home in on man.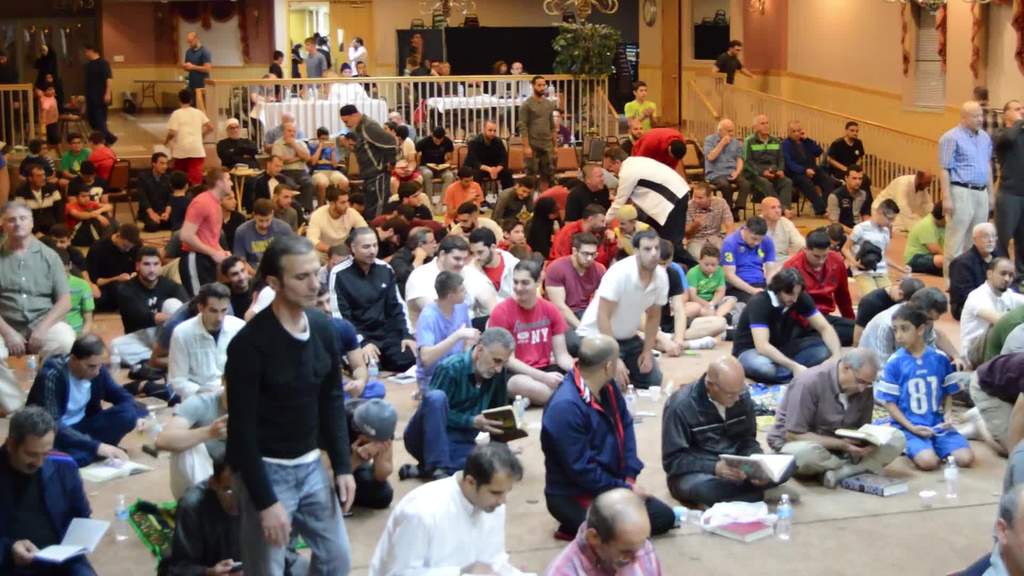
Homed in at (404, 33, 430, 68).
